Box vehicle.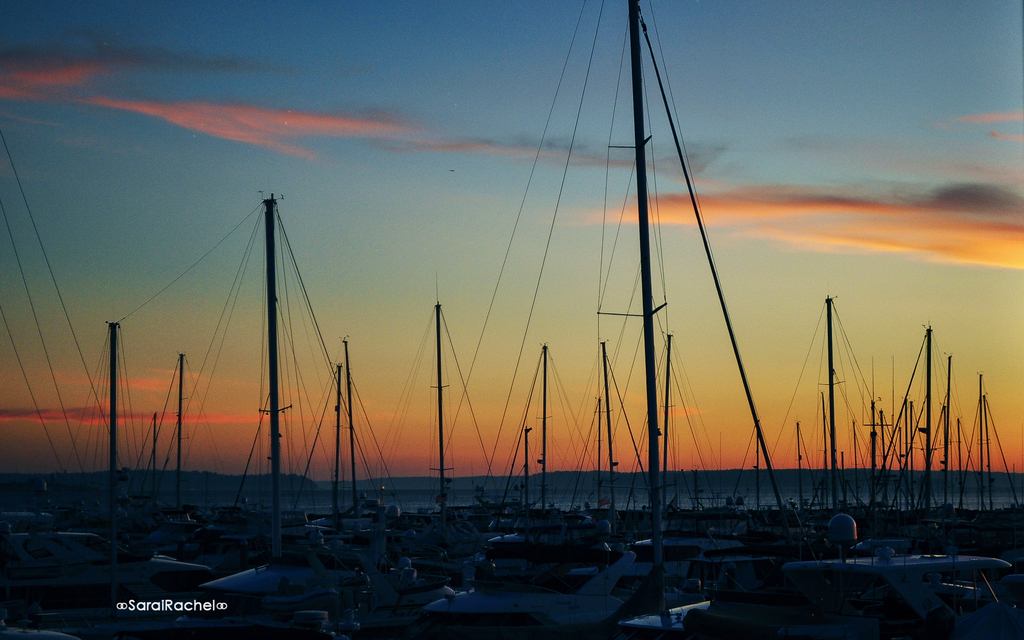
bbox(774, 511, 1023, 639).
